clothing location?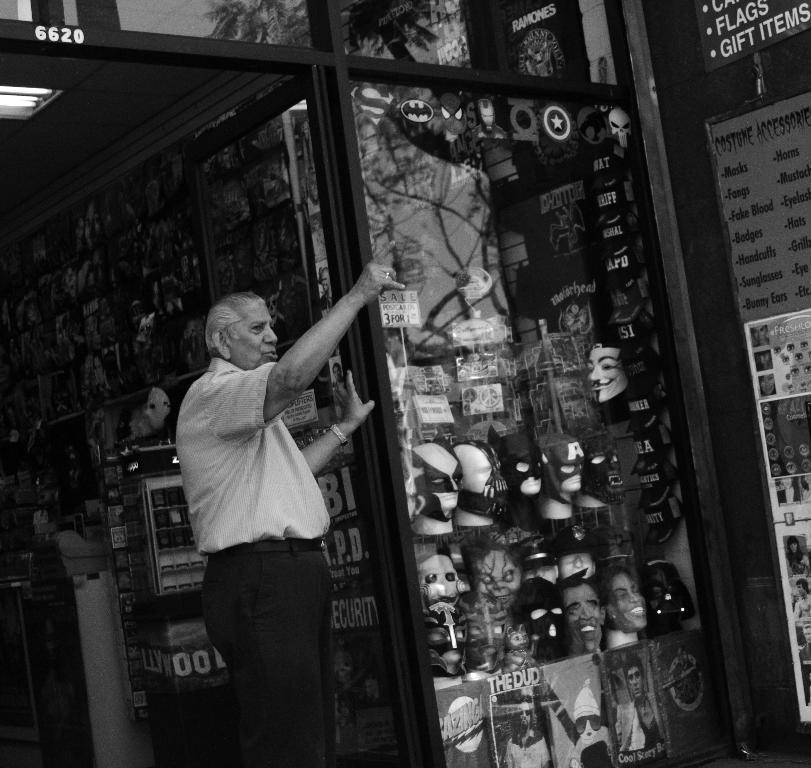
x1=789 y1=552 x2=810 y2=573
